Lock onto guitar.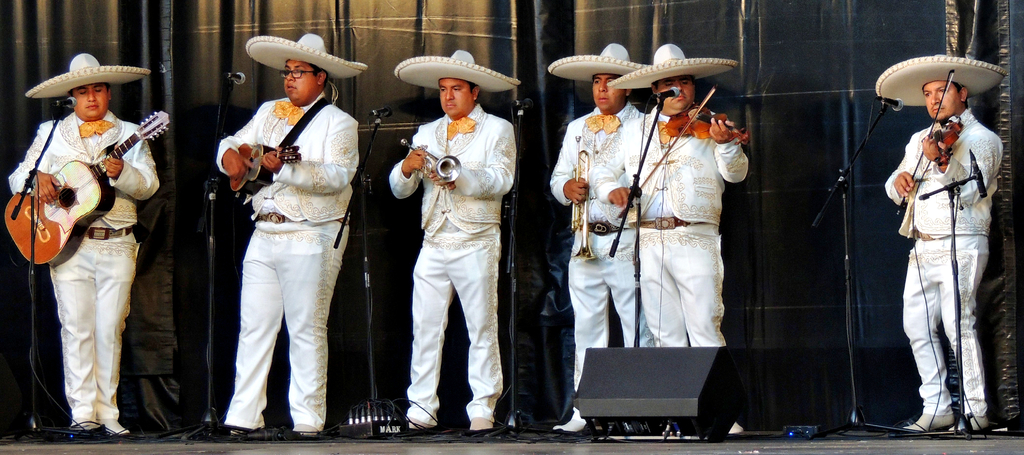
Locked: (224, 141, 303, 199).
